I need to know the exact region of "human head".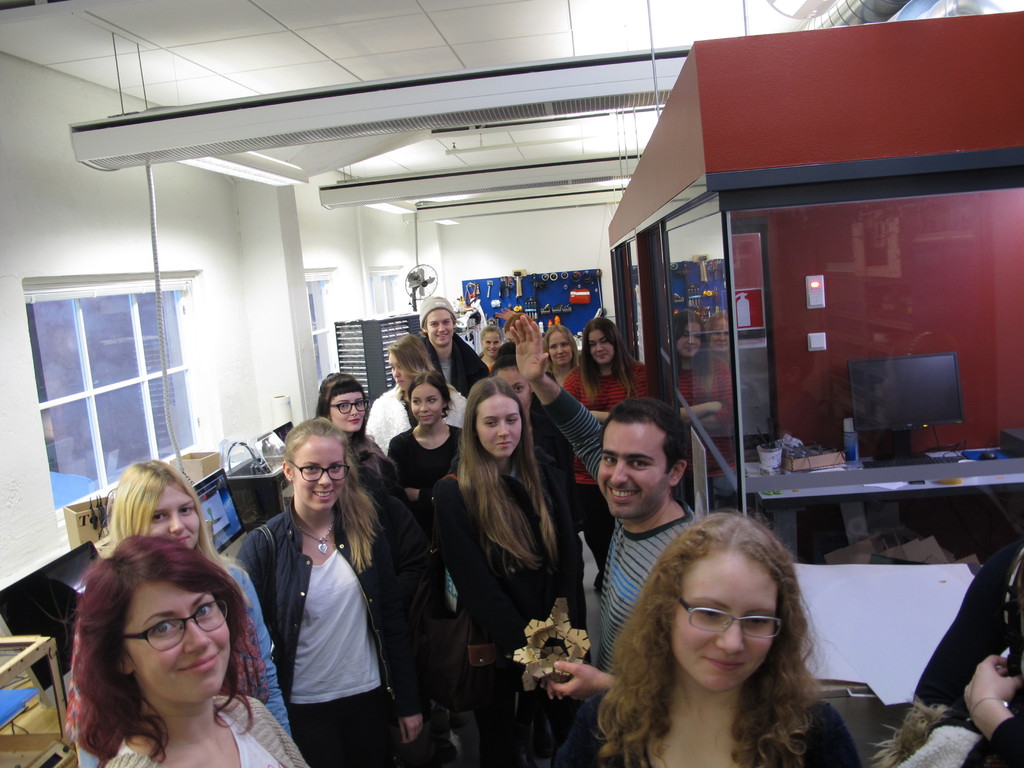
Region: bbox=[492, 353, 534, 413].
